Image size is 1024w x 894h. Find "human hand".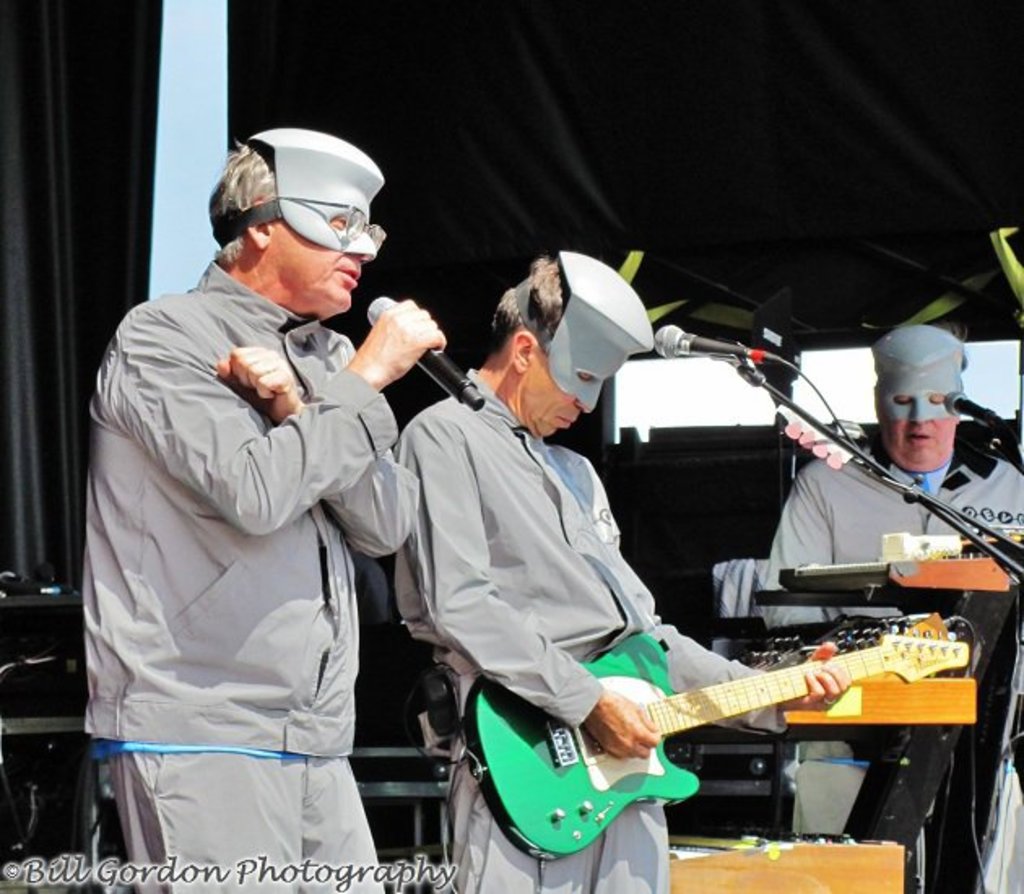
779 642 855 714.
